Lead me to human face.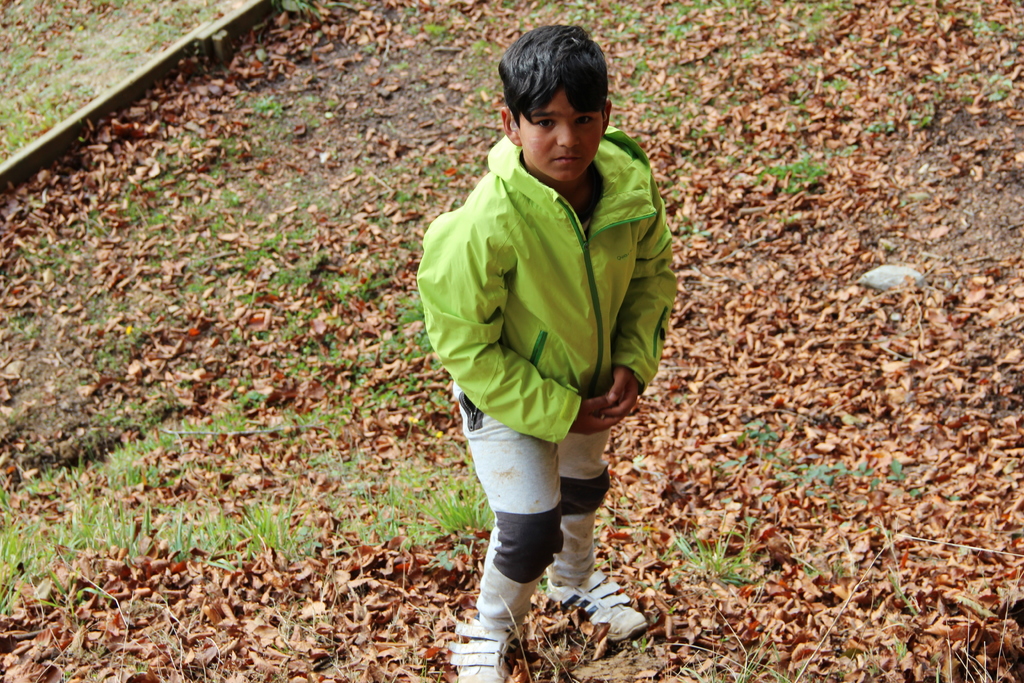
Lead to <box>520,86,604,179</box>.
